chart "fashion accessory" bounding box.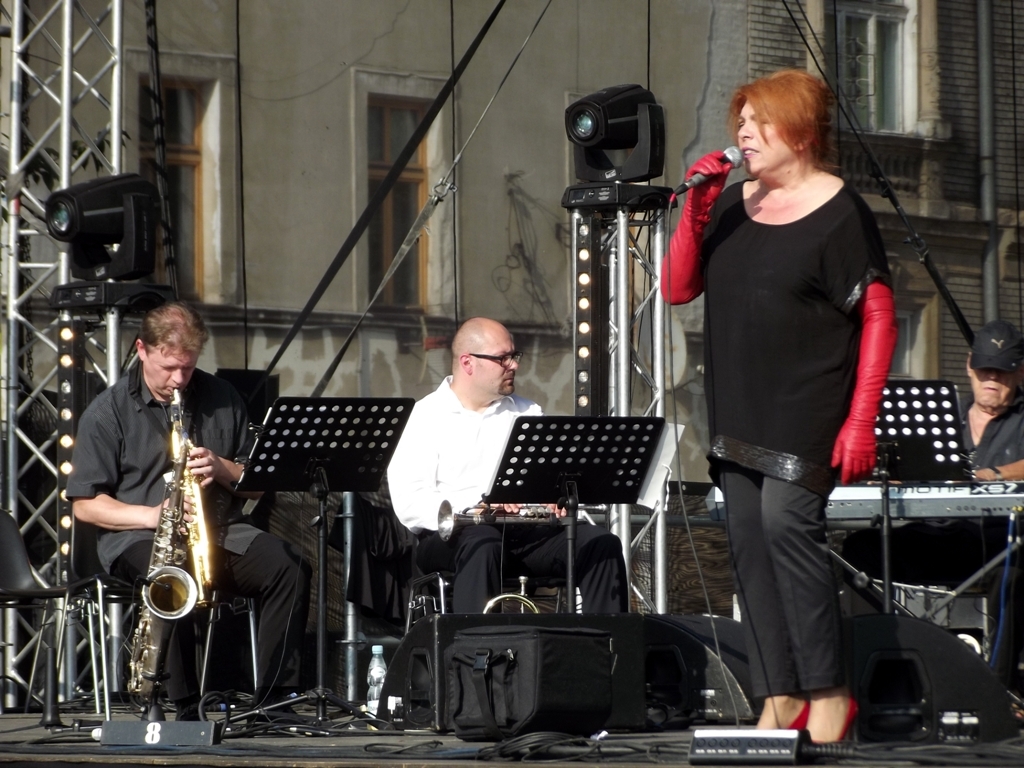
Charted: box(783, 702, 813, 736).
